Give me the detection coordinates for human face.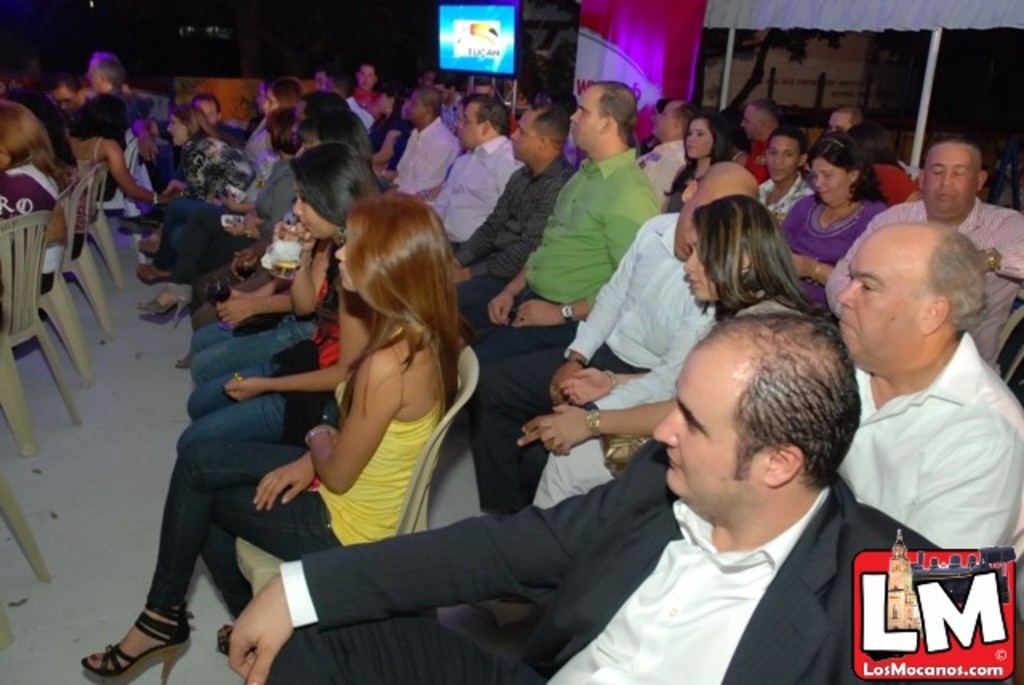
(left=48, top=82, right=91, bottom=107).
